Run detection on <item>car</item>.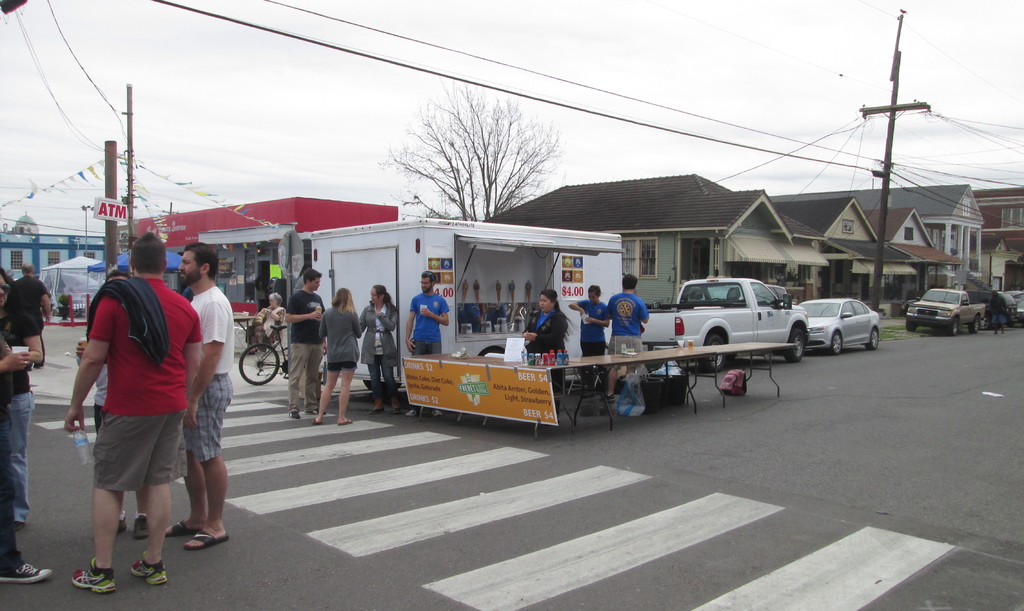
Result: rect(1014, 298, 1023, 328).
